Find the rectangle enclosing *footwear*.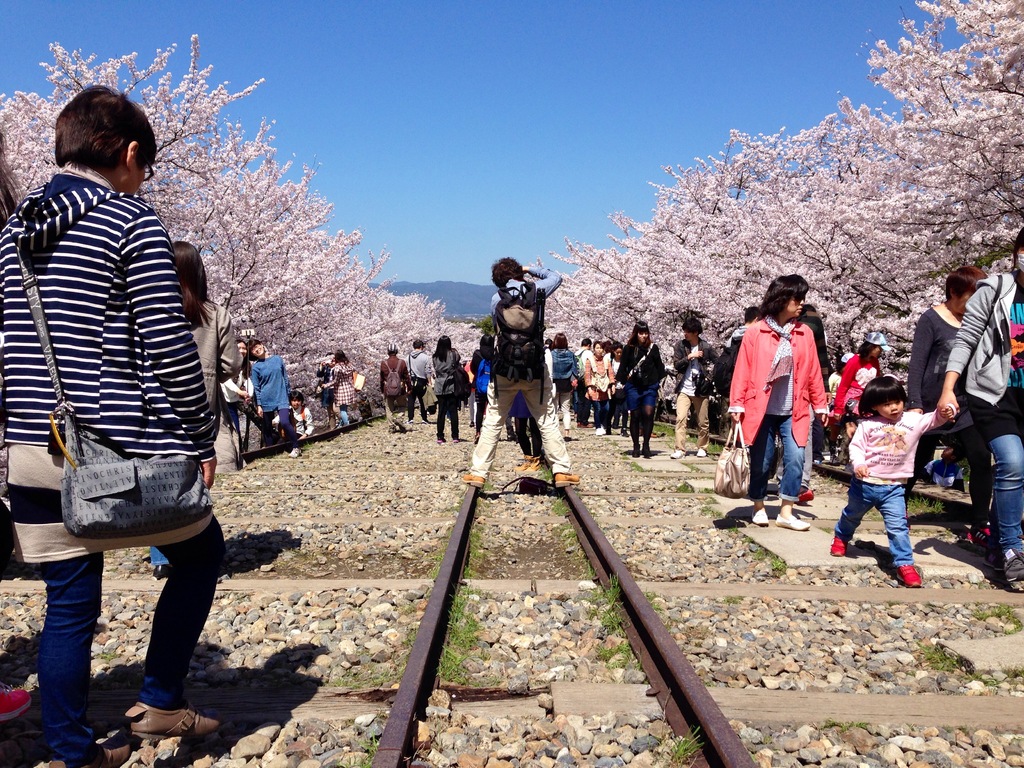
833 538 849 556.
